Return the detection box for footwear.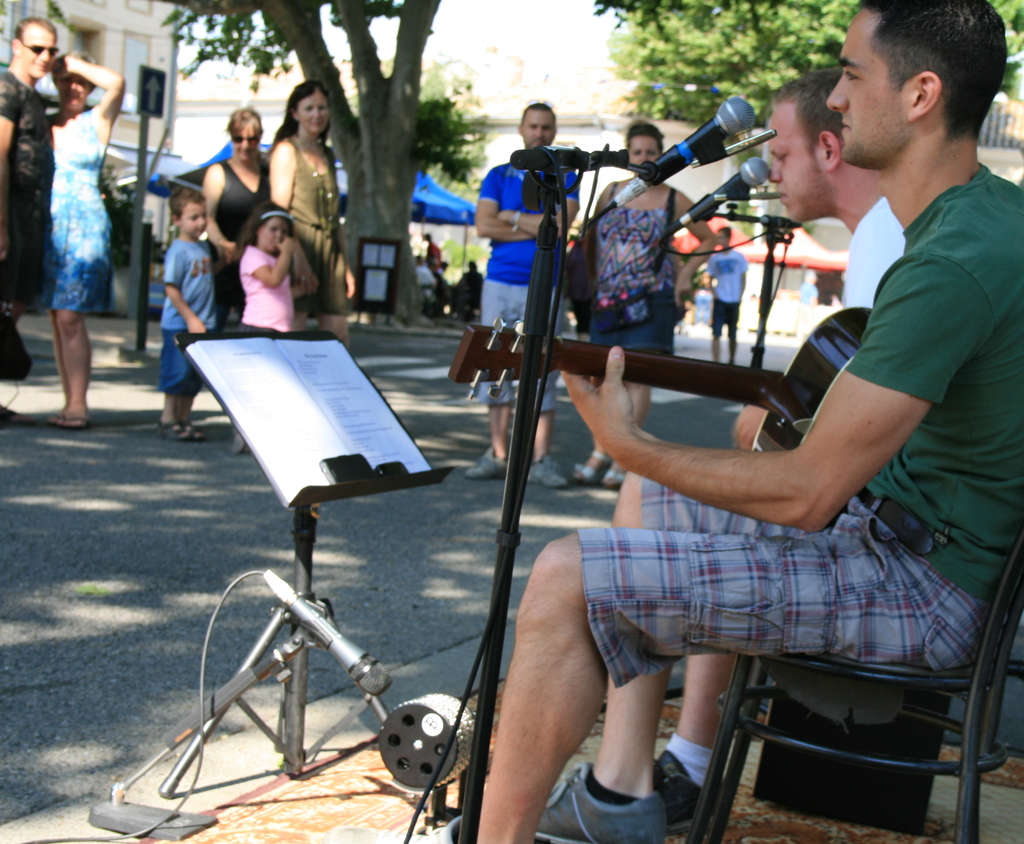
BBox(605, 461, 625, 488).
